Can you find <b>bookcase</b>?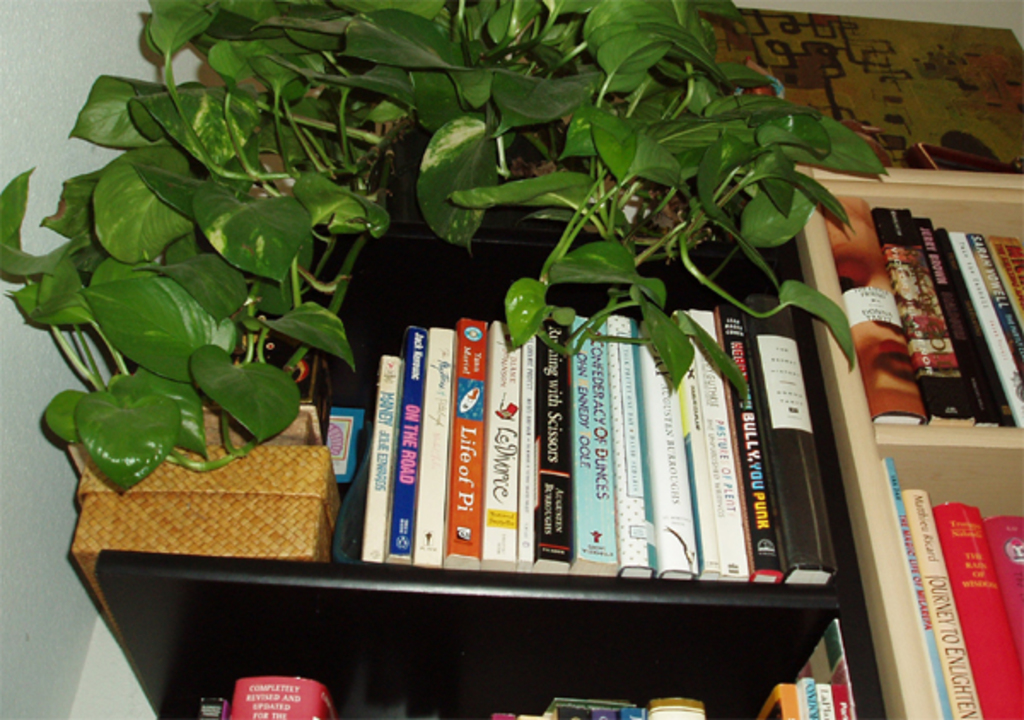
Yes, bounding box: [x1=3, y1=130, x2=940, y2=713].
